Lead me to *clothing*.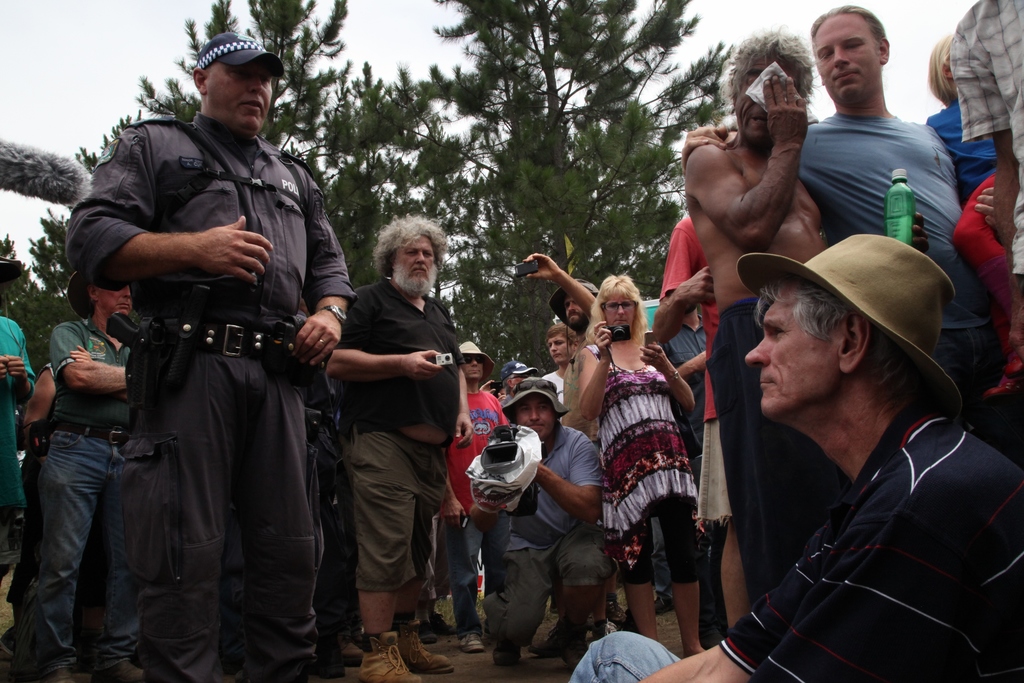
Lead to <bbox>65, 76, 340, 673</bbox>.
